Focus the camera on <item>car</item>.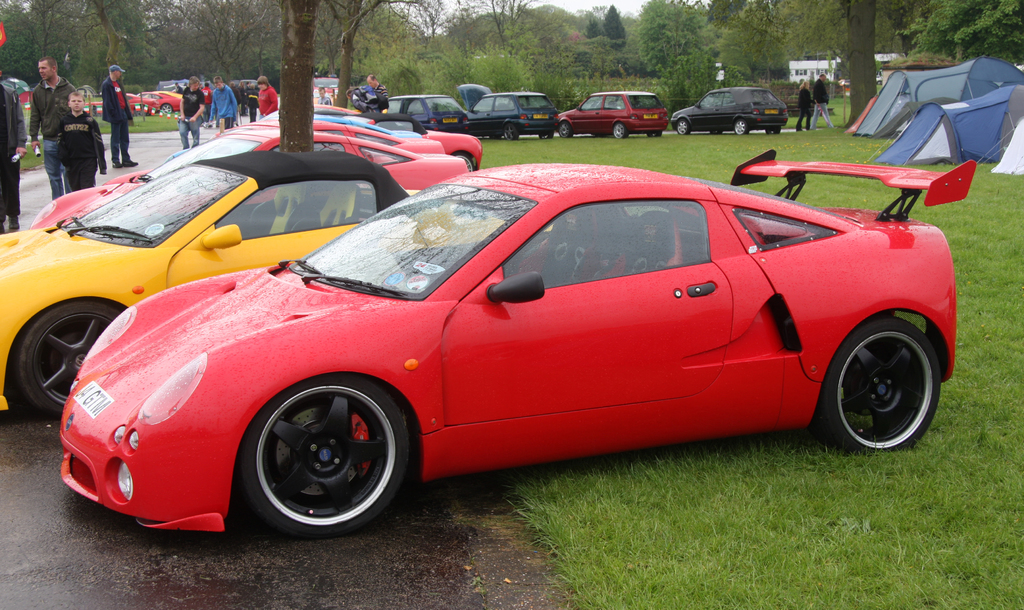
Focus region: crop(90, 92, 104, 116).
